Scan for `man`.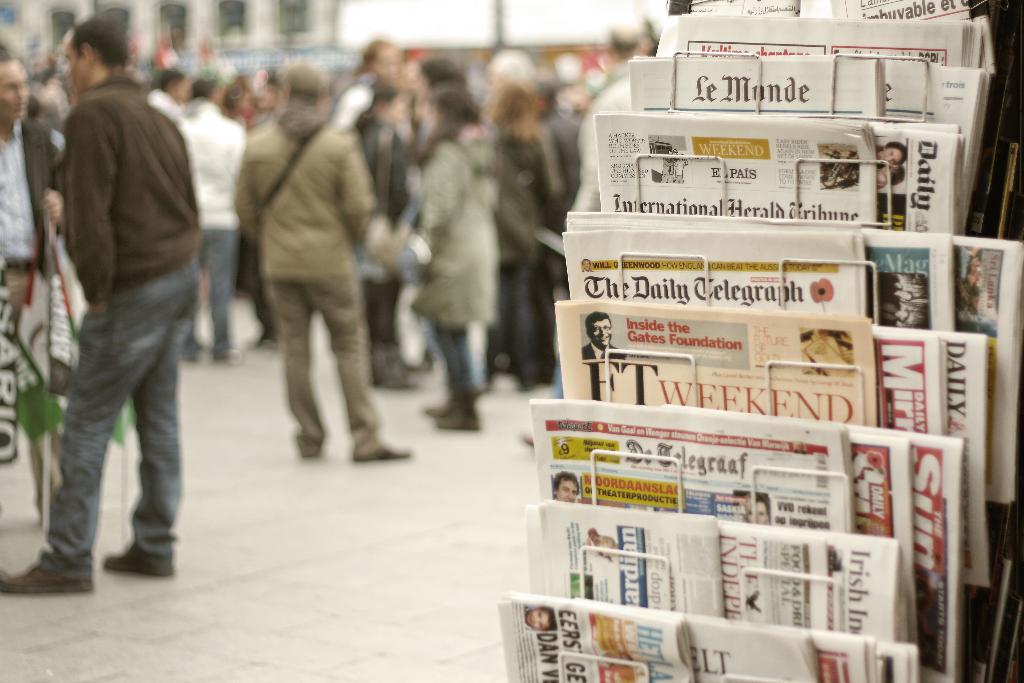
Scan result: (550, 469, 580, 504).
